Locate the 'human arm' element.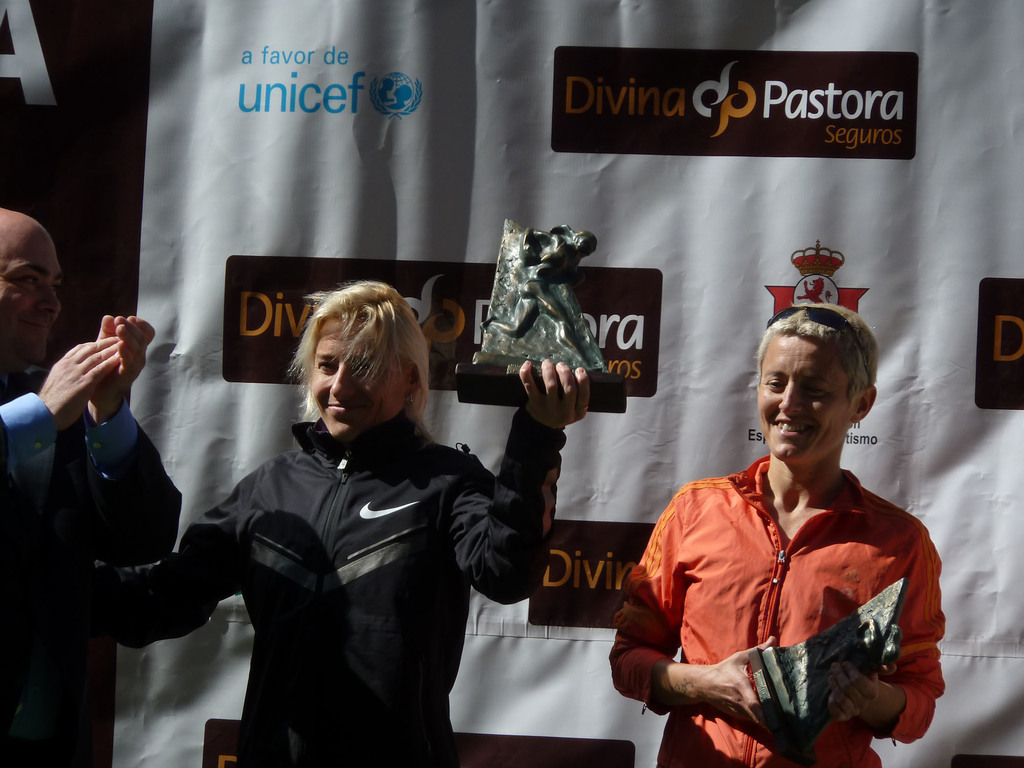
Element bbox: [left=0, top=329, right=128, bottom=492].
